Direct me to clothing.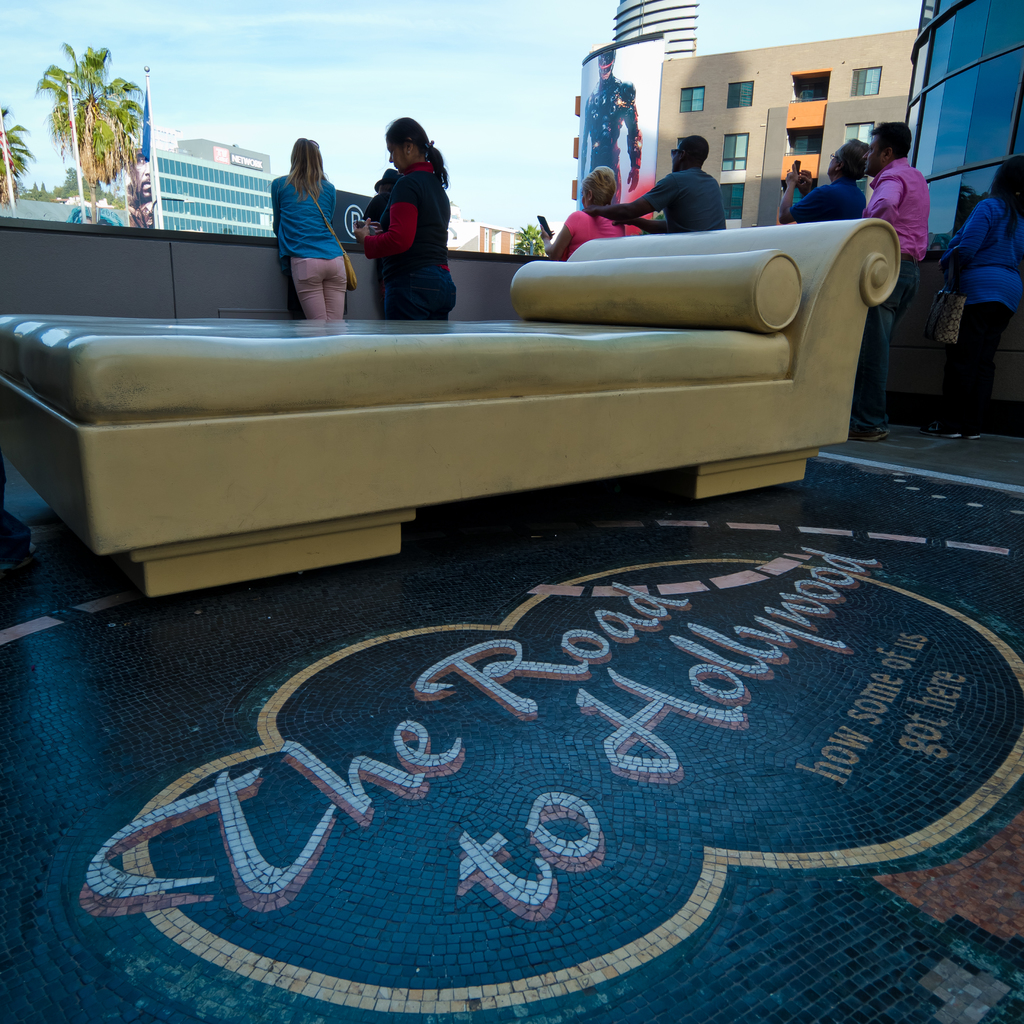
Direction: (x1=361, y1=163, x2=459, y2=321).
